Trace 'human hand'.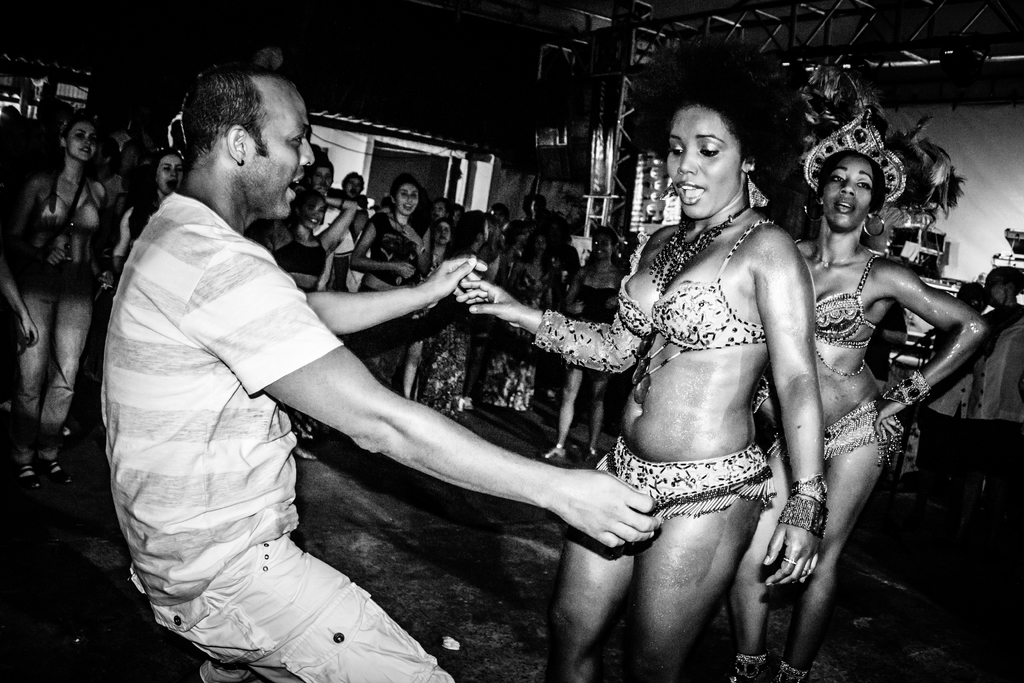
Traced to detection(760, 524, 824, 587).
